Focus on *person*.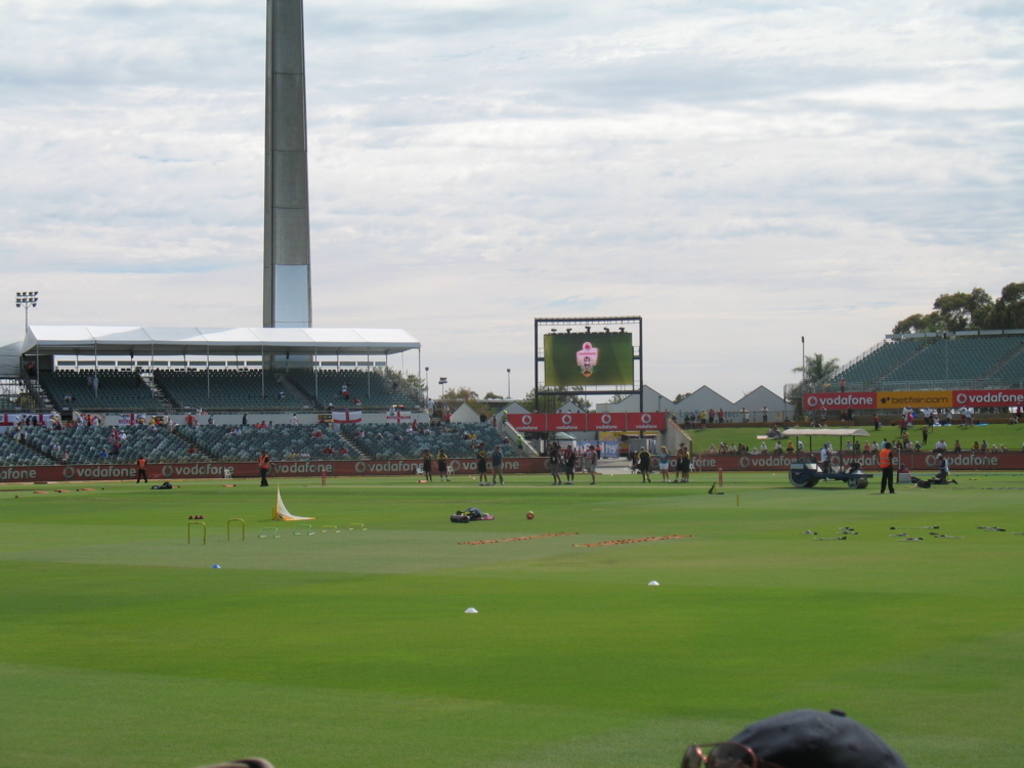
Focused at region(874, 440, 894, 493).
